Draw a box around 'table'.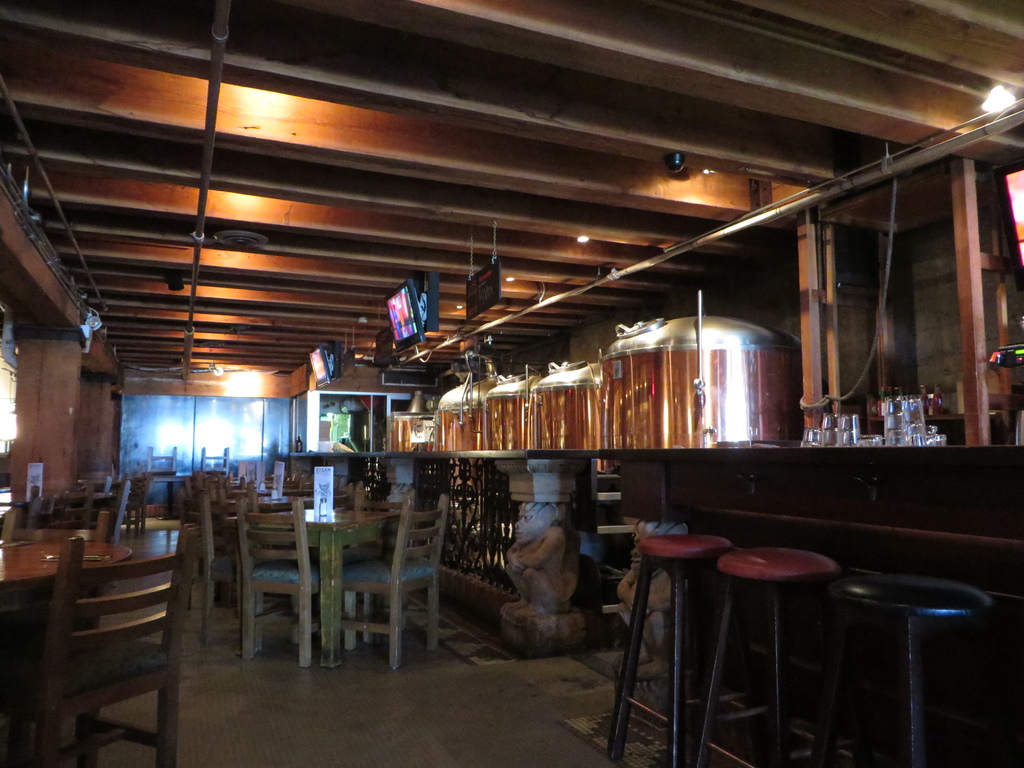
<bbox>836, 575, 990, 767</bbox>.
